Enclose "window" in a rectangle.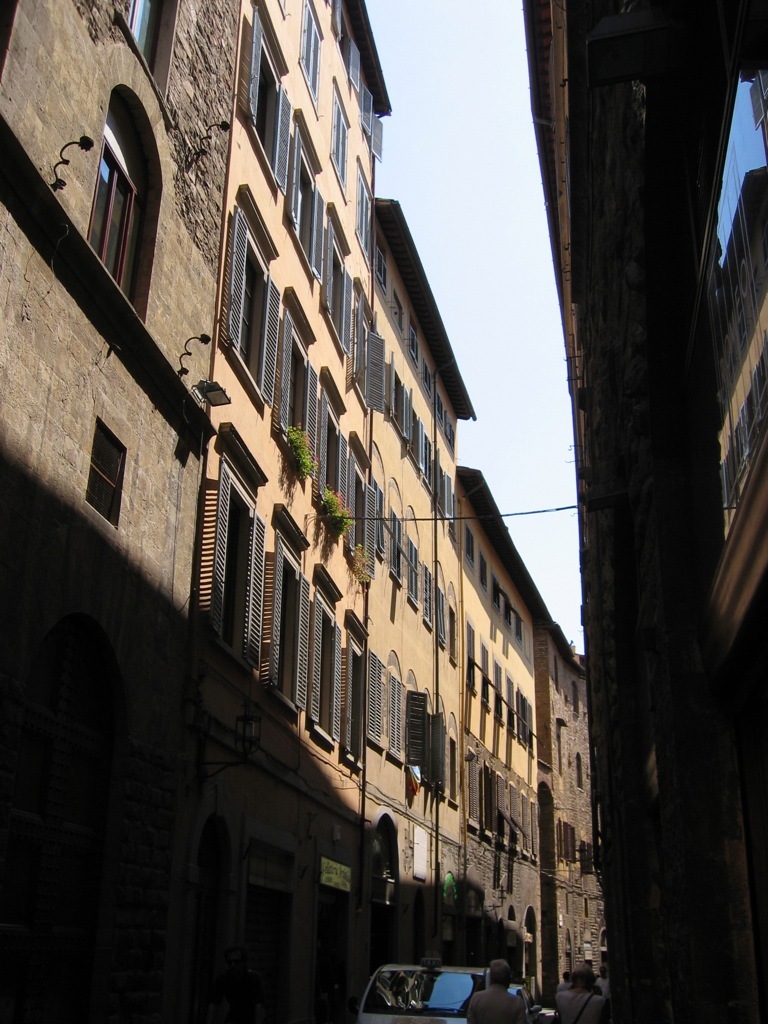
552/654/558/693.
